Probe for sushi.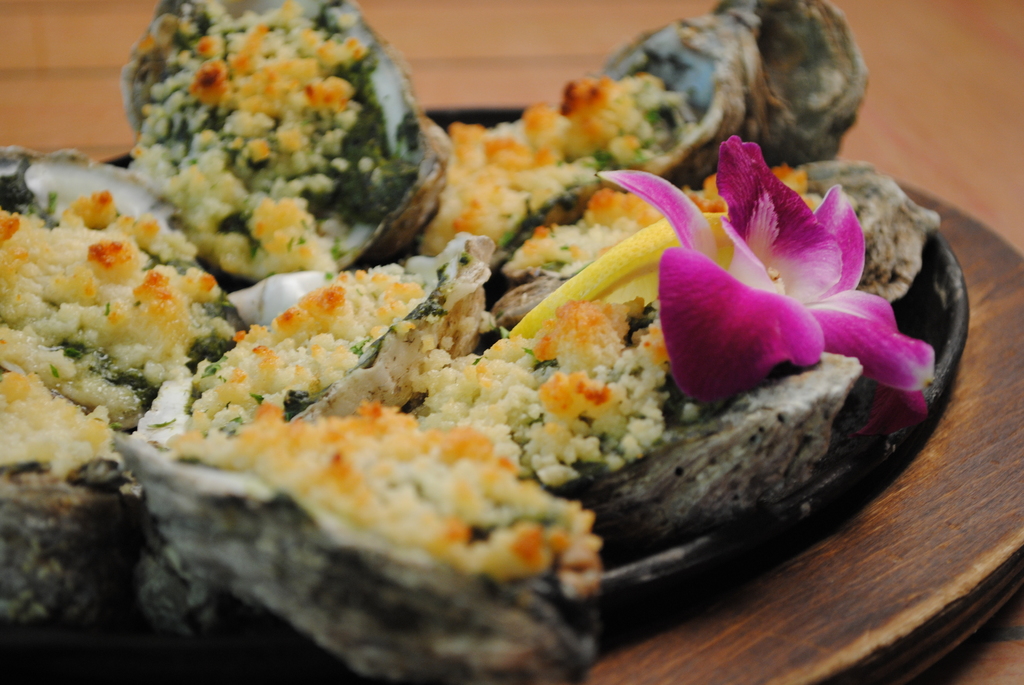
Probe result: rect(130, 15, 430, 287).
